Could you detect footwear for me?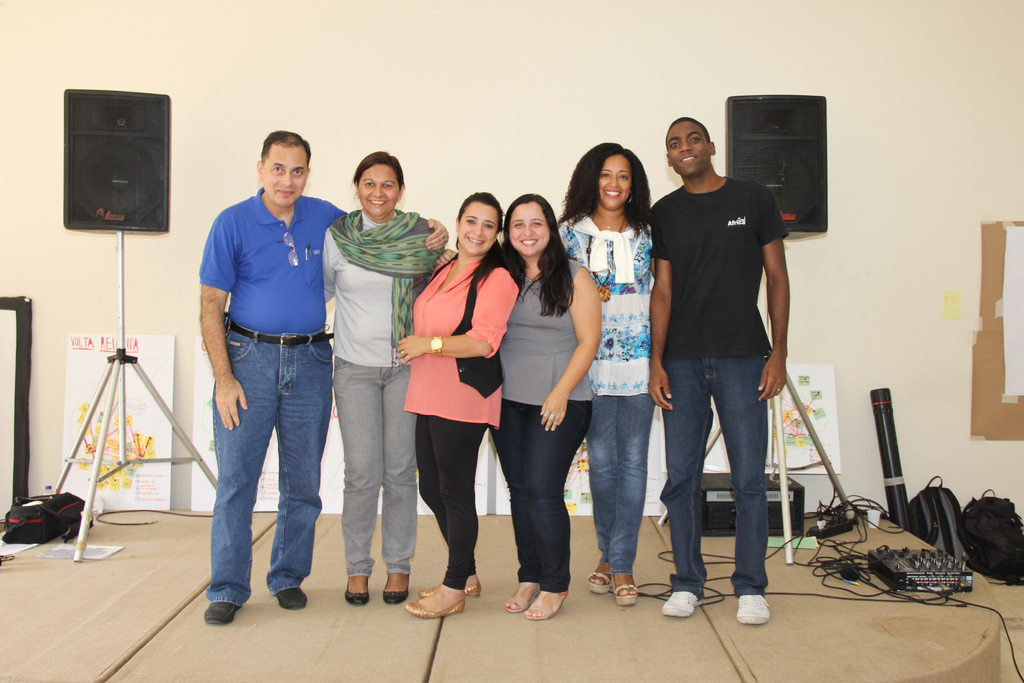
Detection result: <bbox>507, 582, 538, 613</bbox>.
